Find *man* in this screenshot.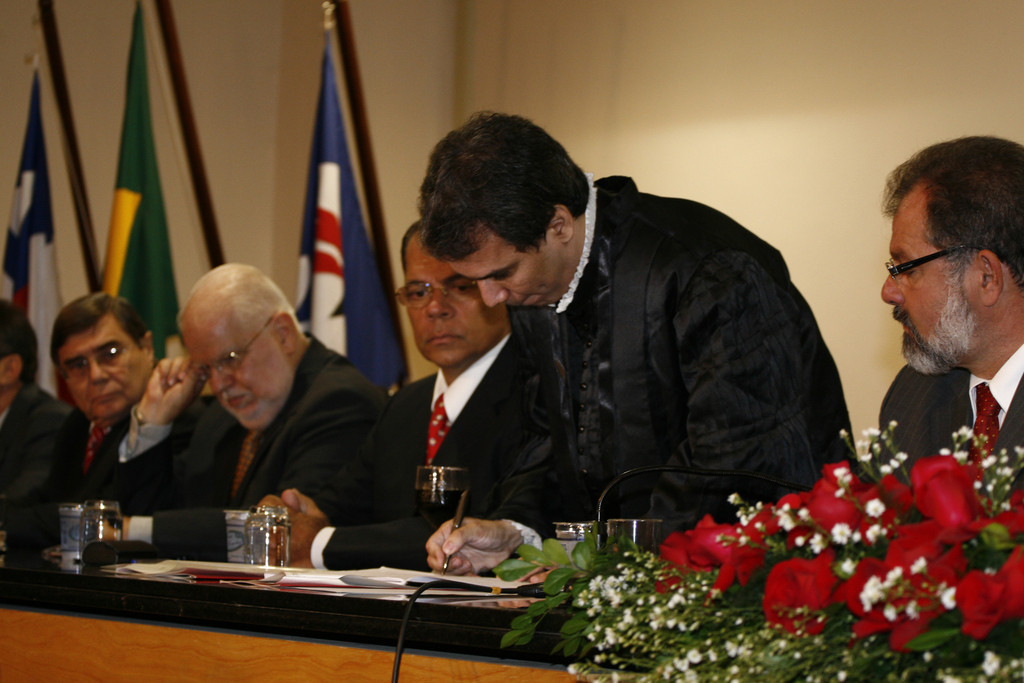
The bounding box for *man* is <bbox>110, 261, 388, 551</bbox>.
